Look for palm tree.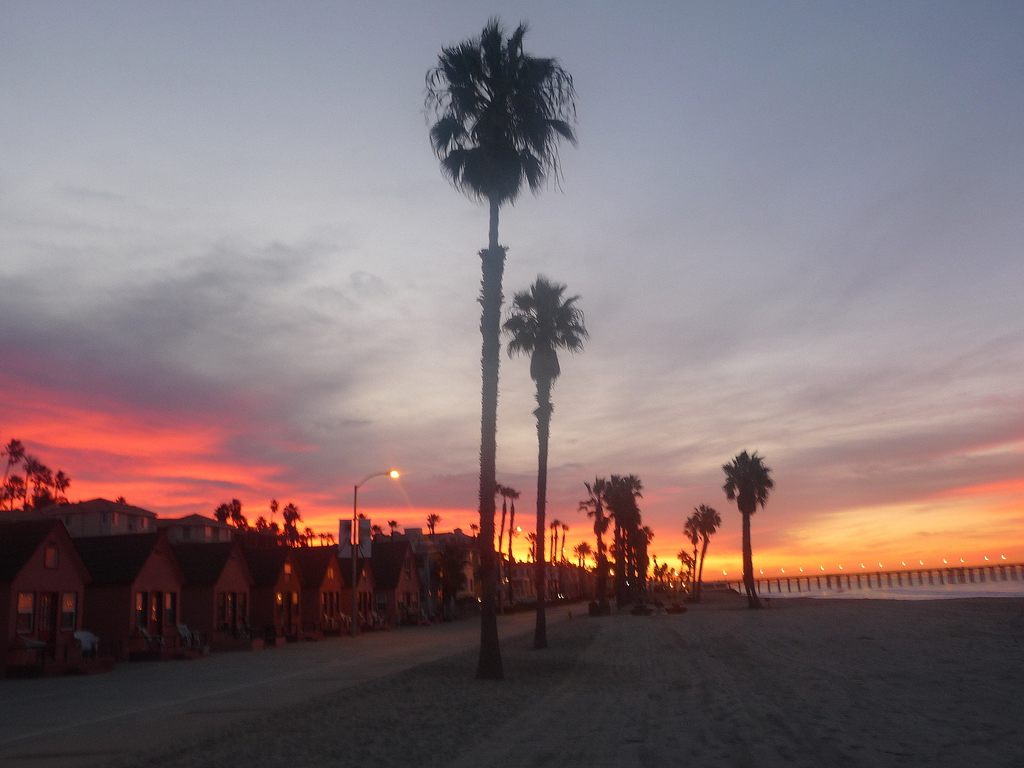
Found: (726, 435, 773, 605).
